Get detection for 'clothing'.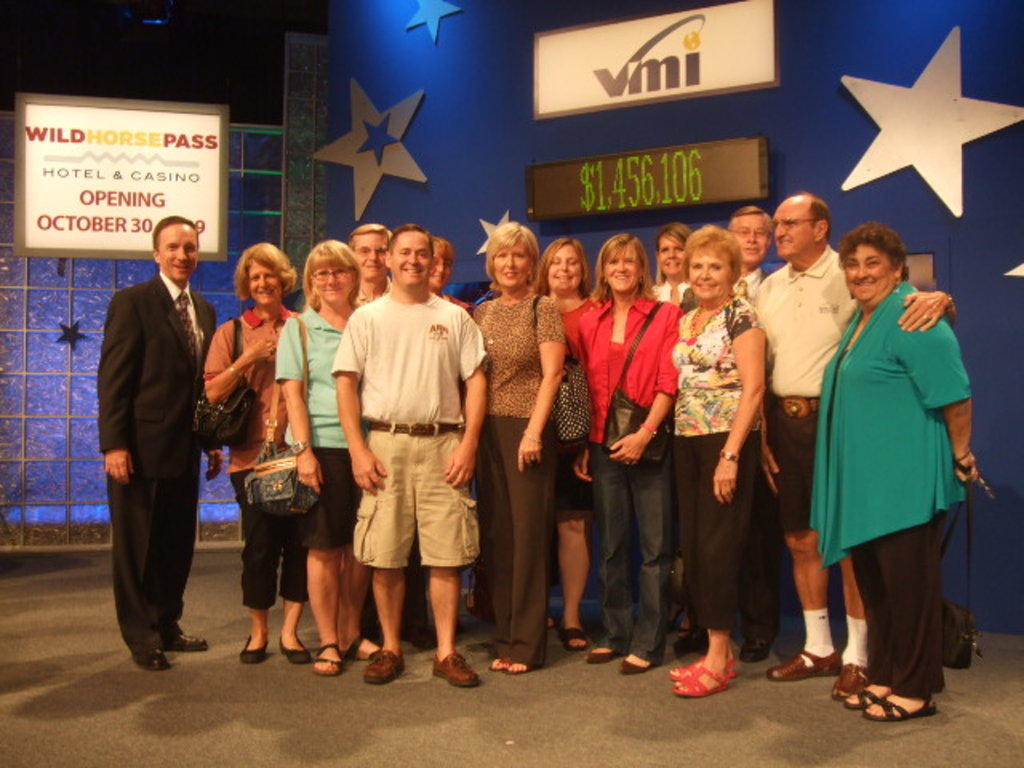
Detection: left=806, top=242, right=978, bottom=654.
